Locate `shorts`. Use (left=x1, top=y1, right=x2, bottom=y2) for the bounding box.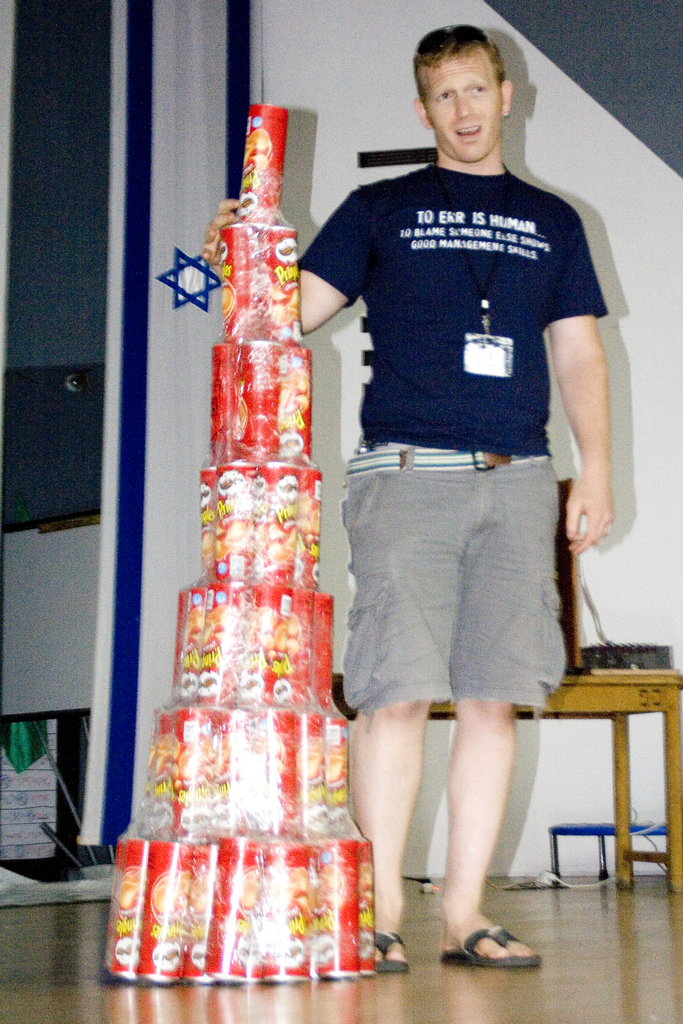
(left=333, top=452, right=590, bottom=740).
